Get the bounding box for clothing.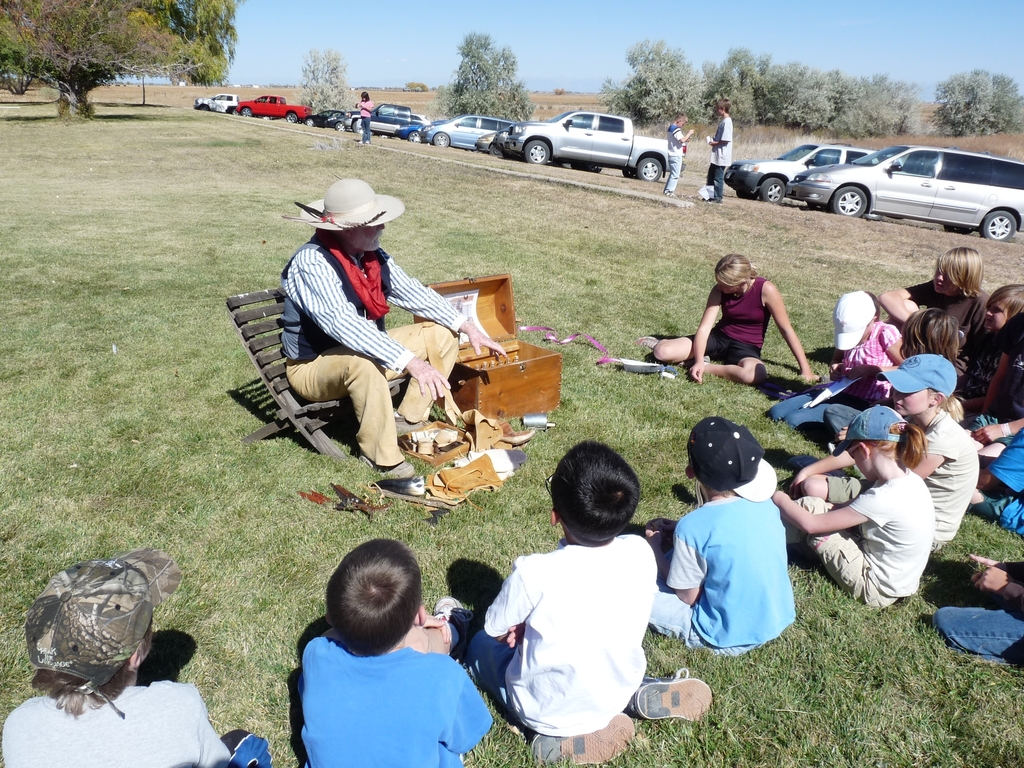
<bbox>666, 122, 685, 195</bbox>.
